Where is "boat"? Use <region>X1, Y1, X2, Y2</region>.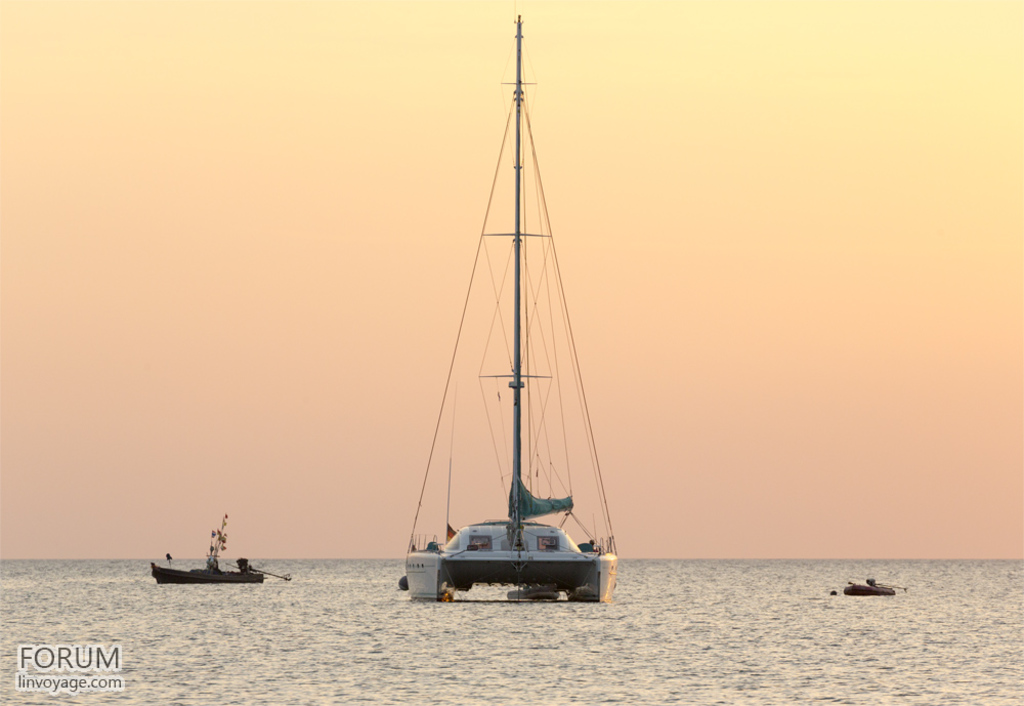
<region>838, 579, 904, 596</region>.
